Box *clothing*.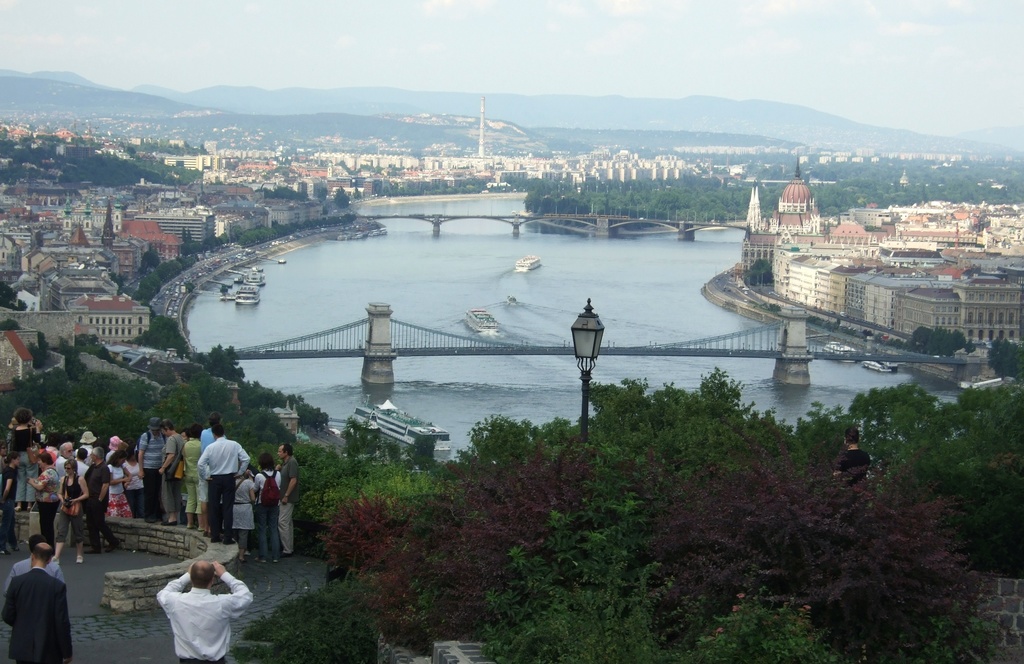
<box>223,470,260,554</box>.
